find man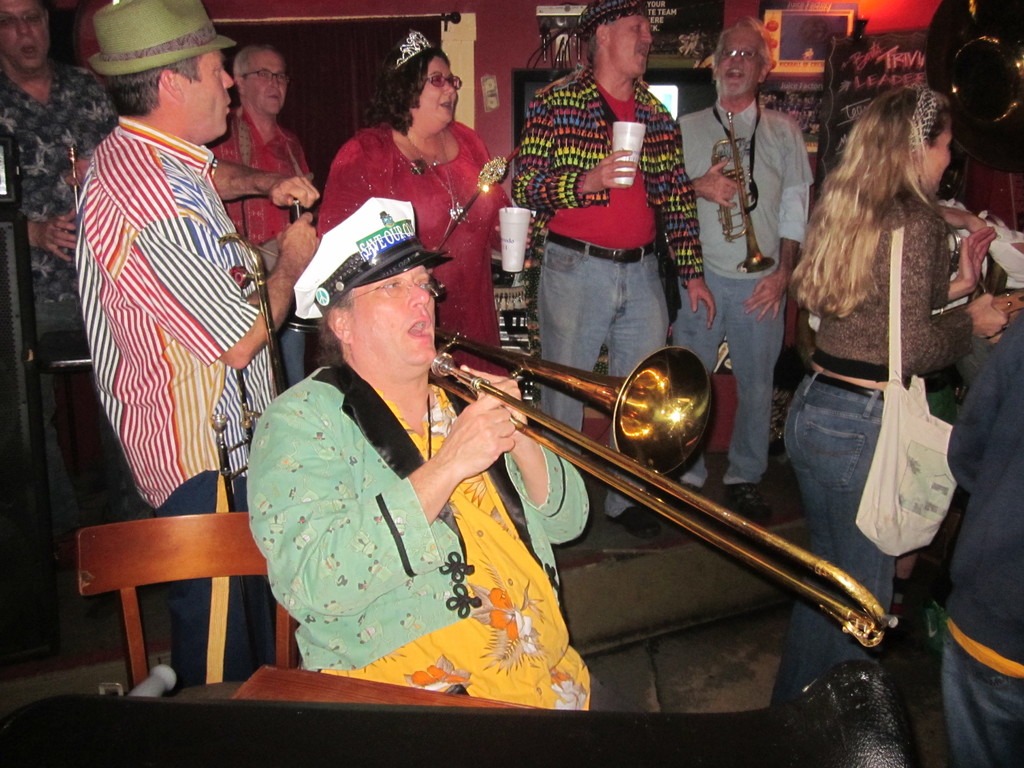
[0,0,130,557]
